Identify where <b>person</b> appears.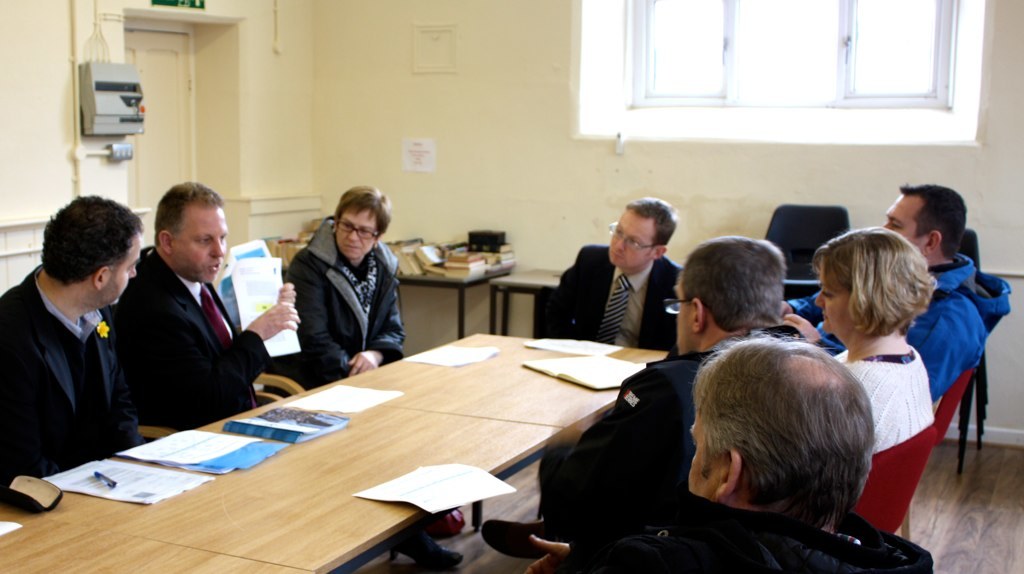
Appears at rect(790, 177, 1011, 407).
